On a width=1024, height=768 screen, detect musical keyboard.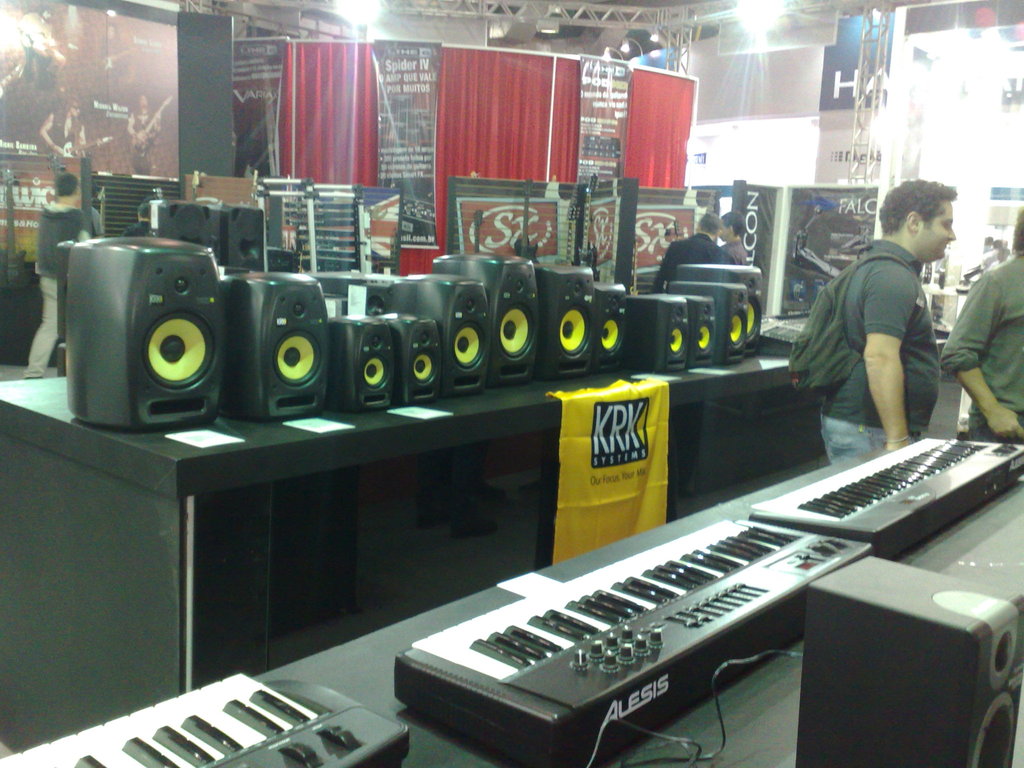
l=747, t=434, r=1023, b=561.
